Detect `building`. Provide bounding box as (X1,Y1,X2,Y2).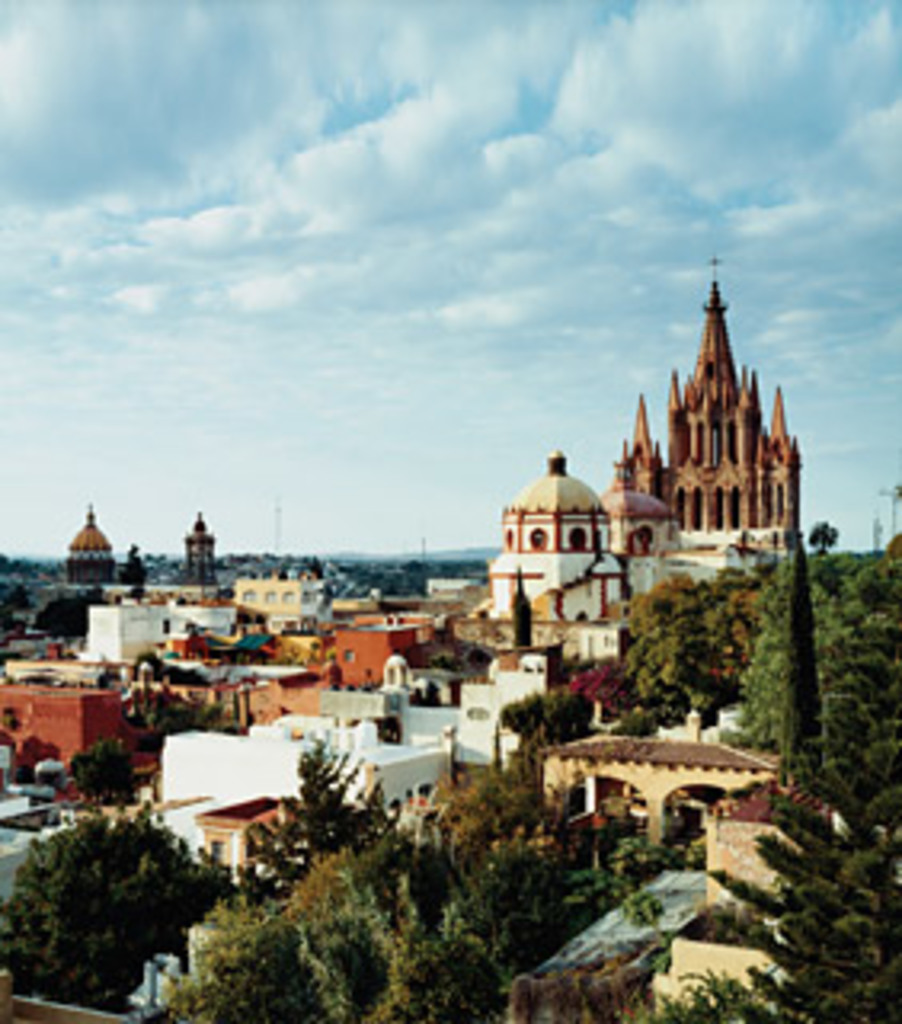
(493,278,828,685).
